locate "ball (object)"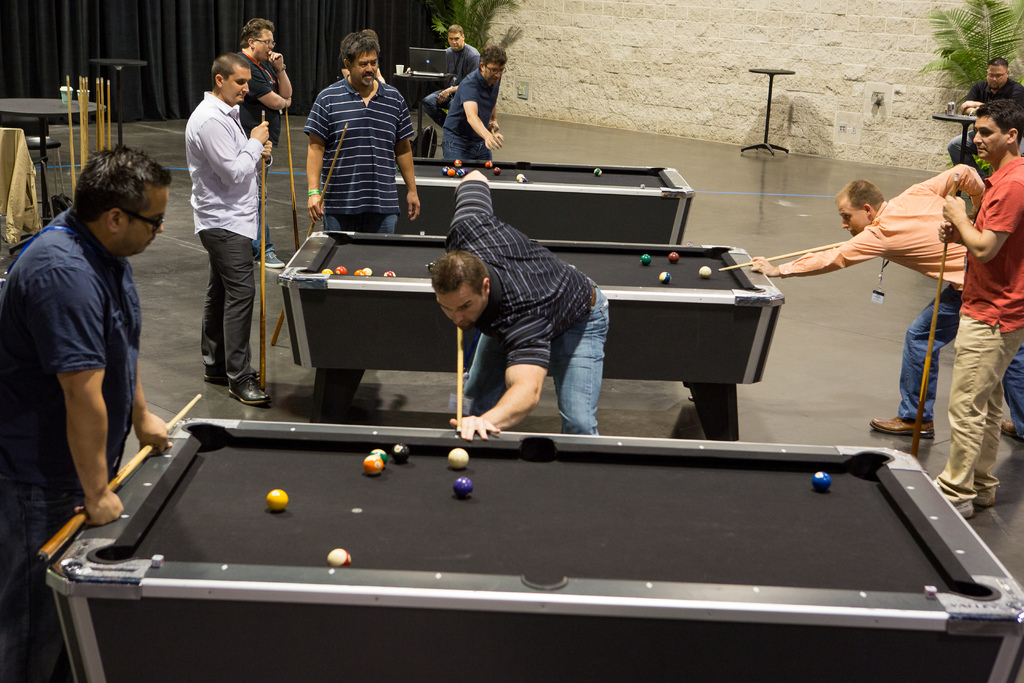
select_region(454, 476, 472, 496)
